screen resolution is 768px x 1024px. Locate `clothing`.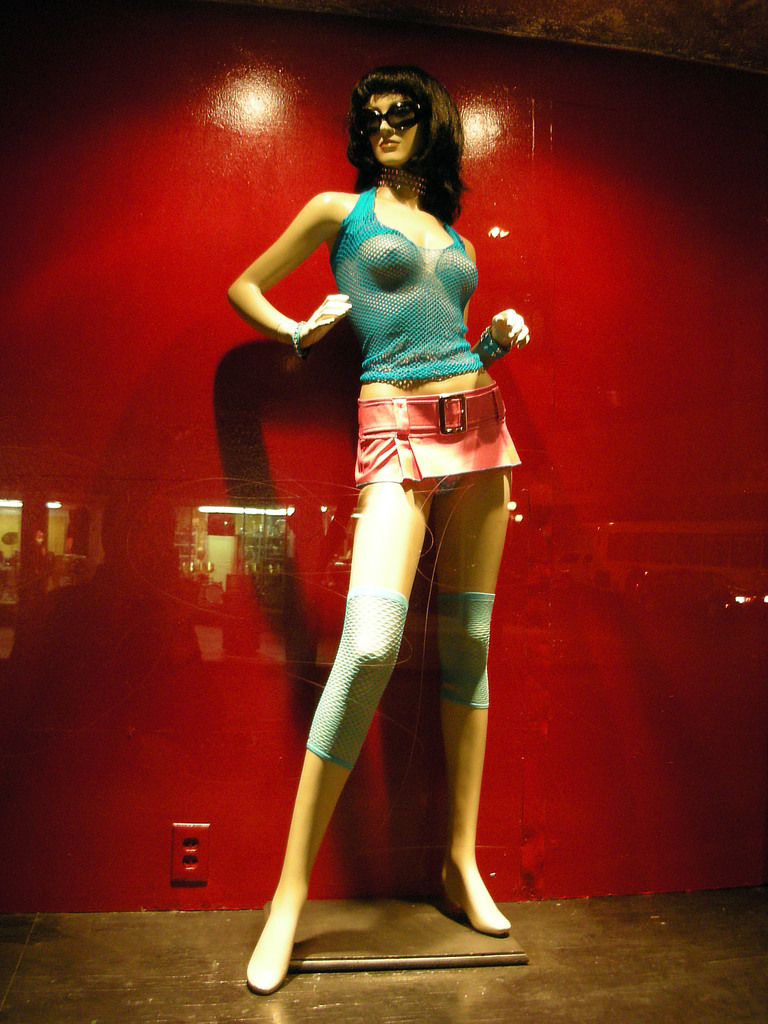
(333,185,522,517).
